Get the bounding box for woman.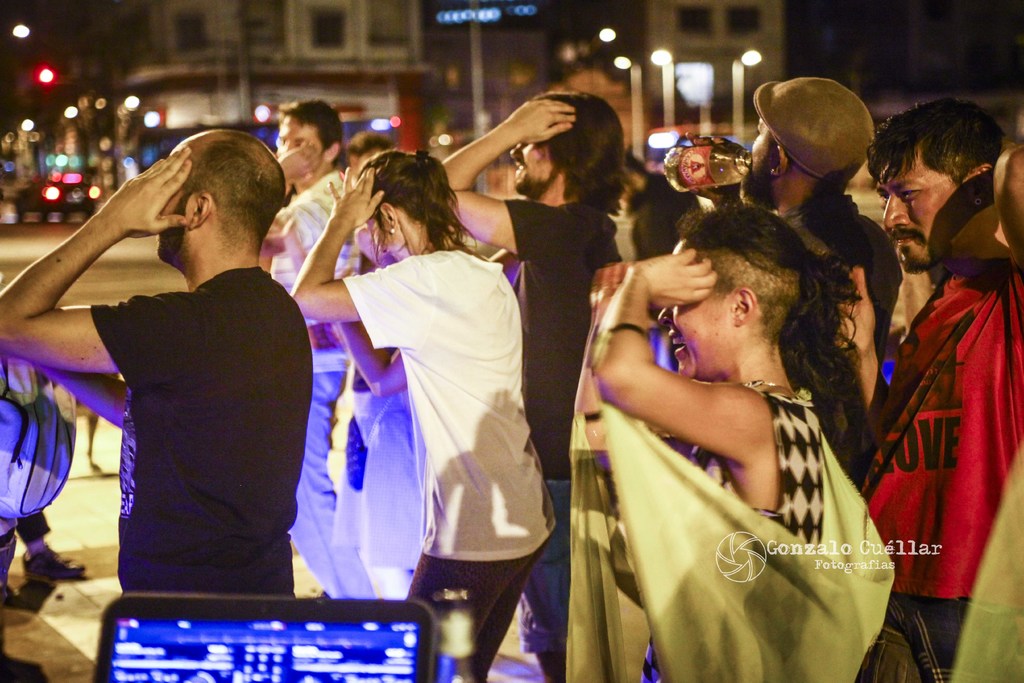
pyautogui.locateOnScreen(305, 133, 541, 655).
